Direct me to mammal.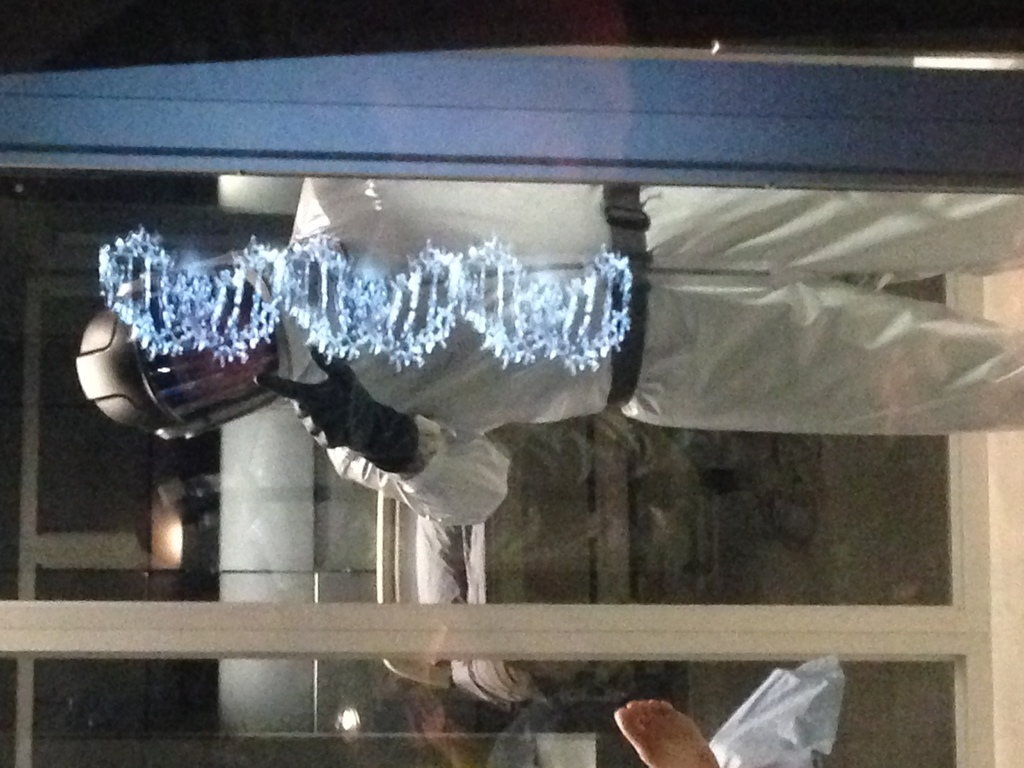
Direction: rect(75, 179, 1020, 529).
